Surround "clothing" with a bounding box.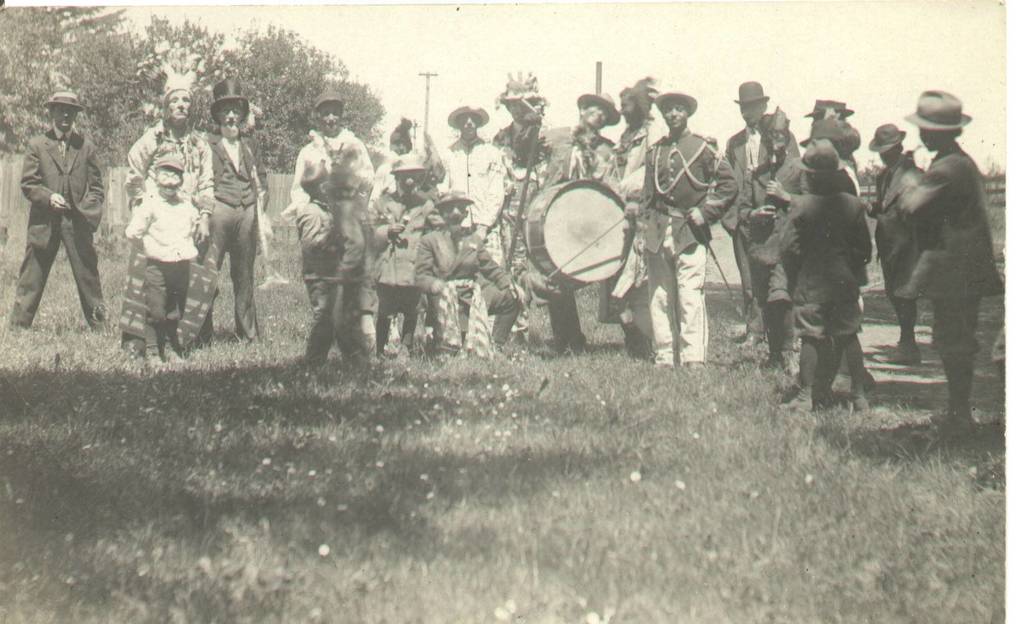
left=281, top=125, right=376, bottom=258.
